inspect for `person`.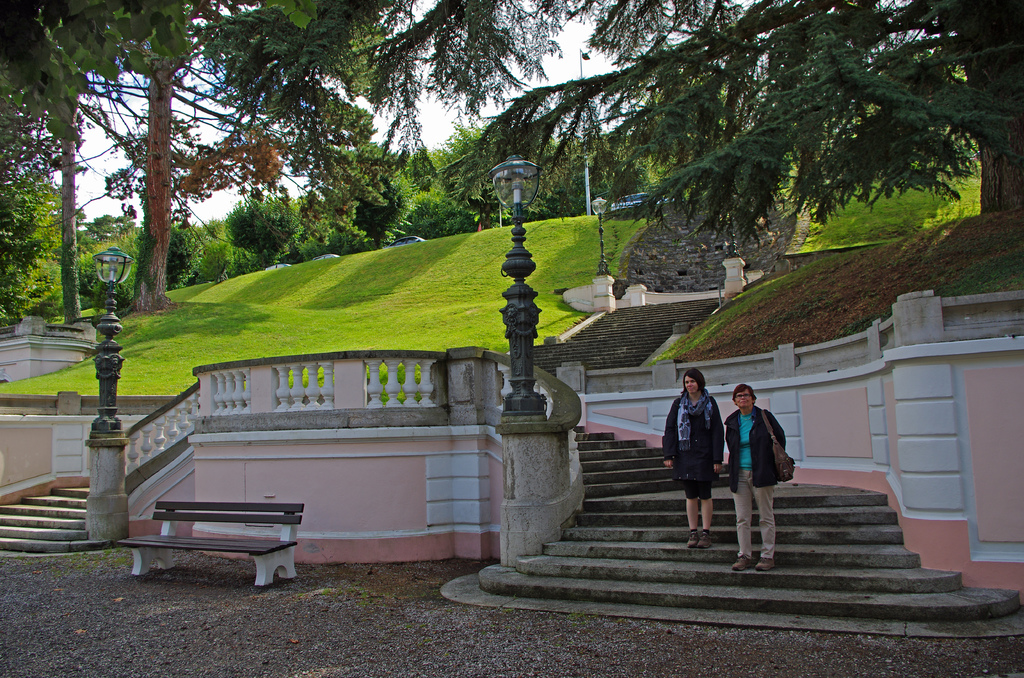
Inspection: [x1=730, y1=380, x2=794, y2=572].
